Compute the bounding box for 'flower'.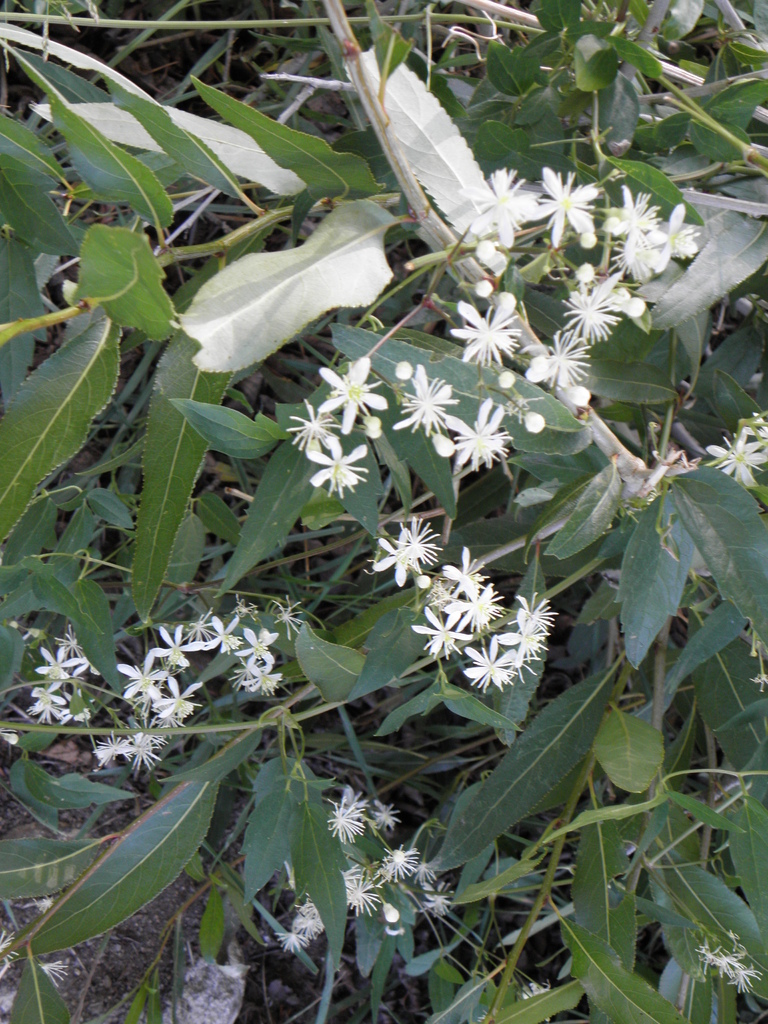
(x1=709, y1=424, x2=767, y2=488).
